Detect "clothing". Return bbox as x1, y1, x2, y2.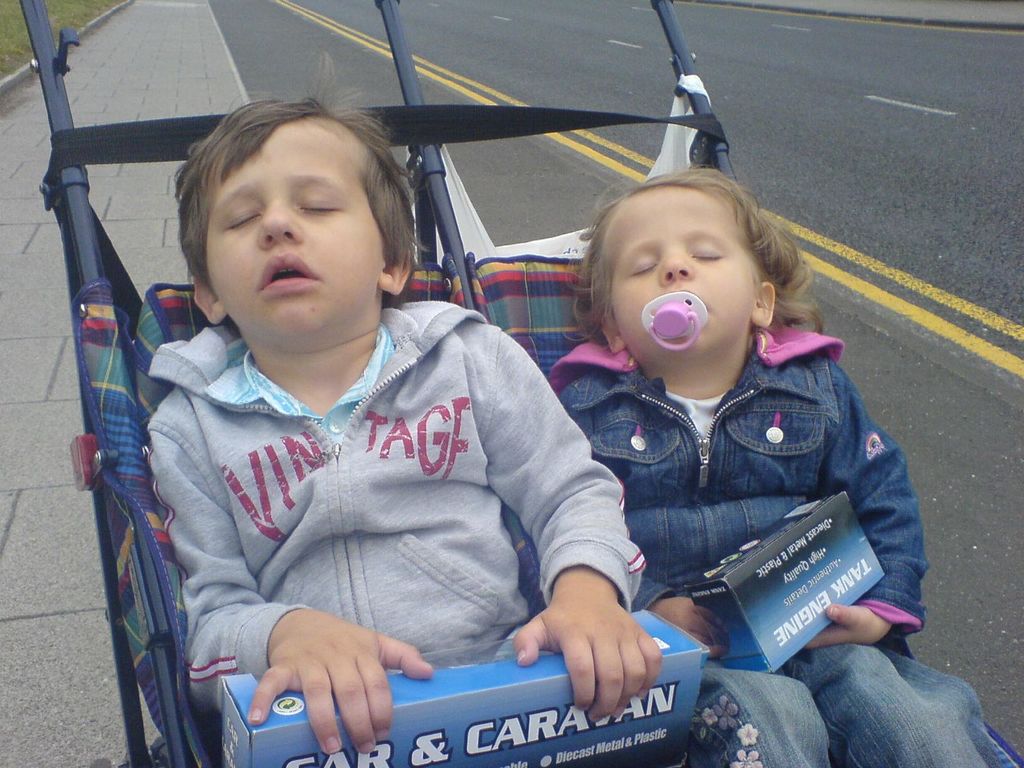
548, 340, 1023, 767.
